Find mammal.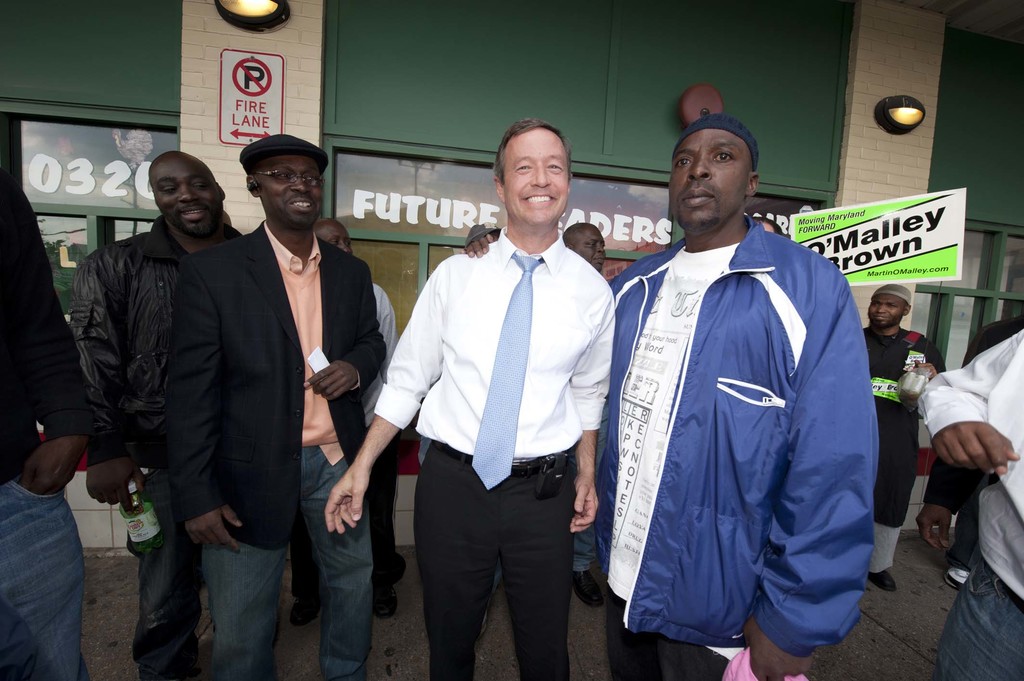
(296, 212, 403, 627).
